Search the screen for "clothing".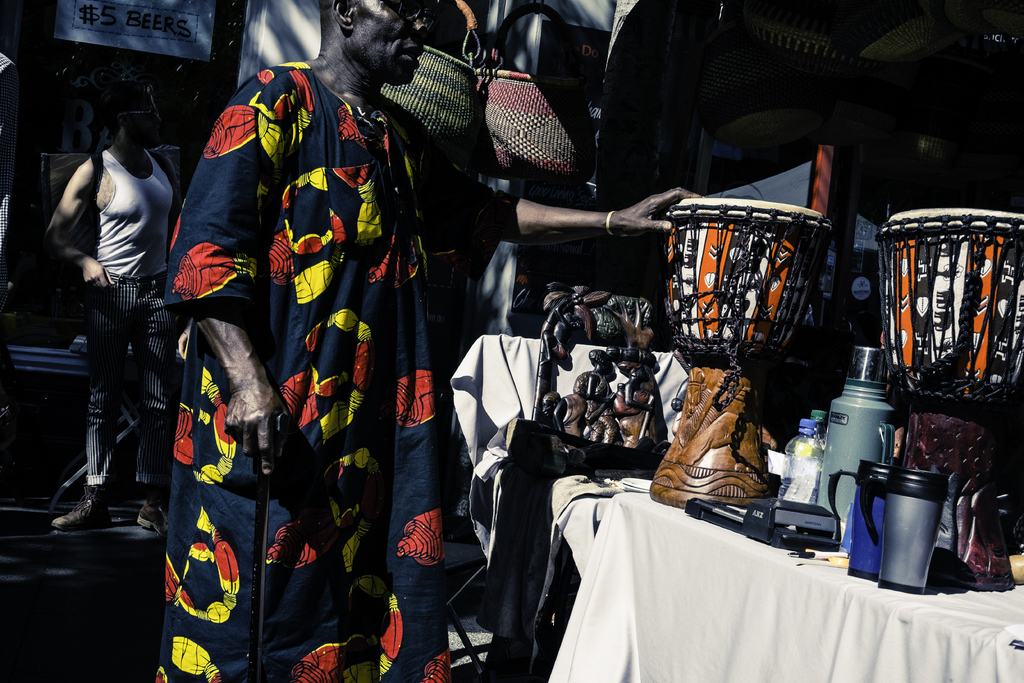
Found at rect(85, 136, 170, 487).
